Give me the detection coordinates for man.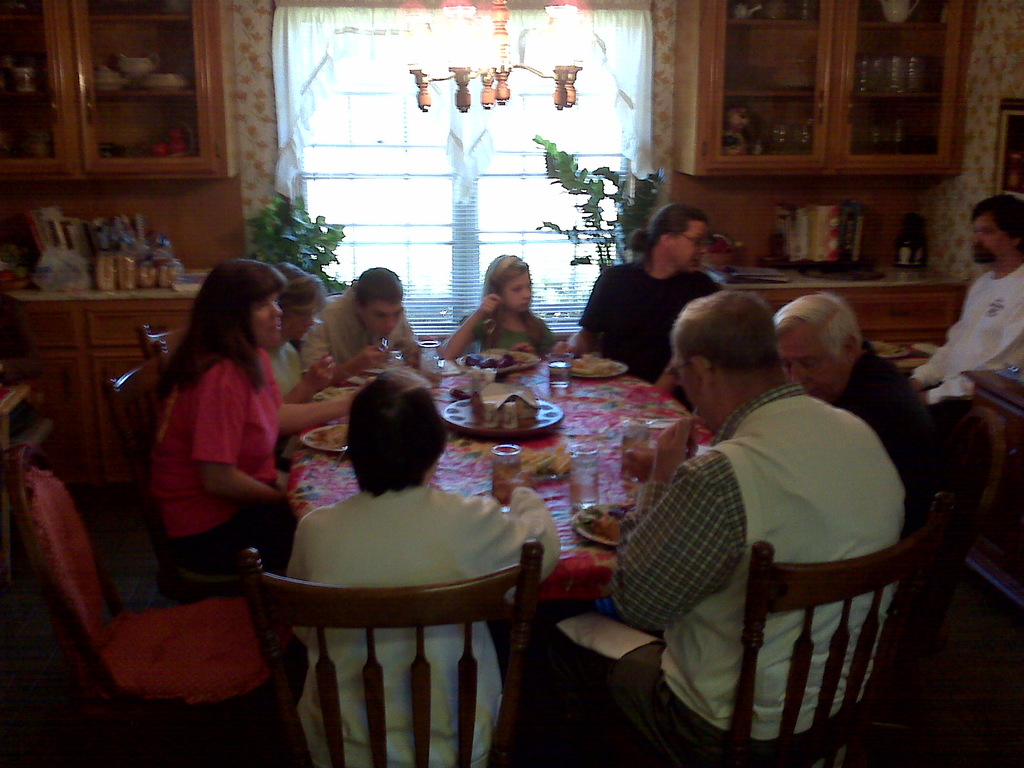
select_region(766, 287, 942, 512).
